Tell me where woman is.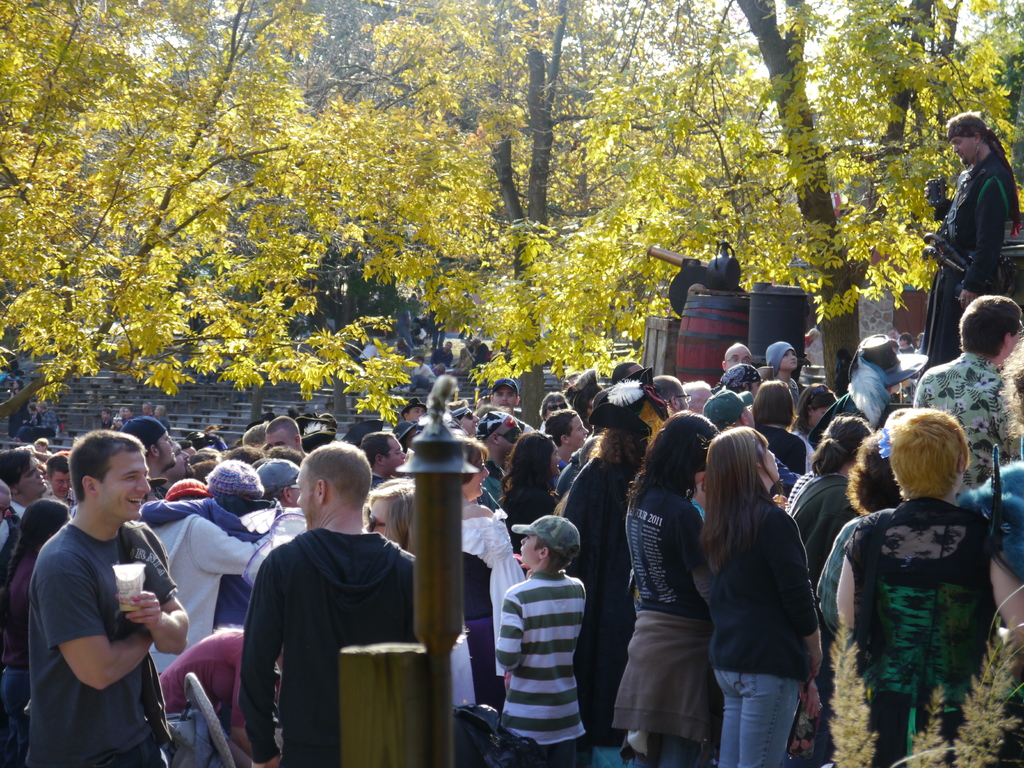
woman is at Rect(794, 381, 850, 452).
